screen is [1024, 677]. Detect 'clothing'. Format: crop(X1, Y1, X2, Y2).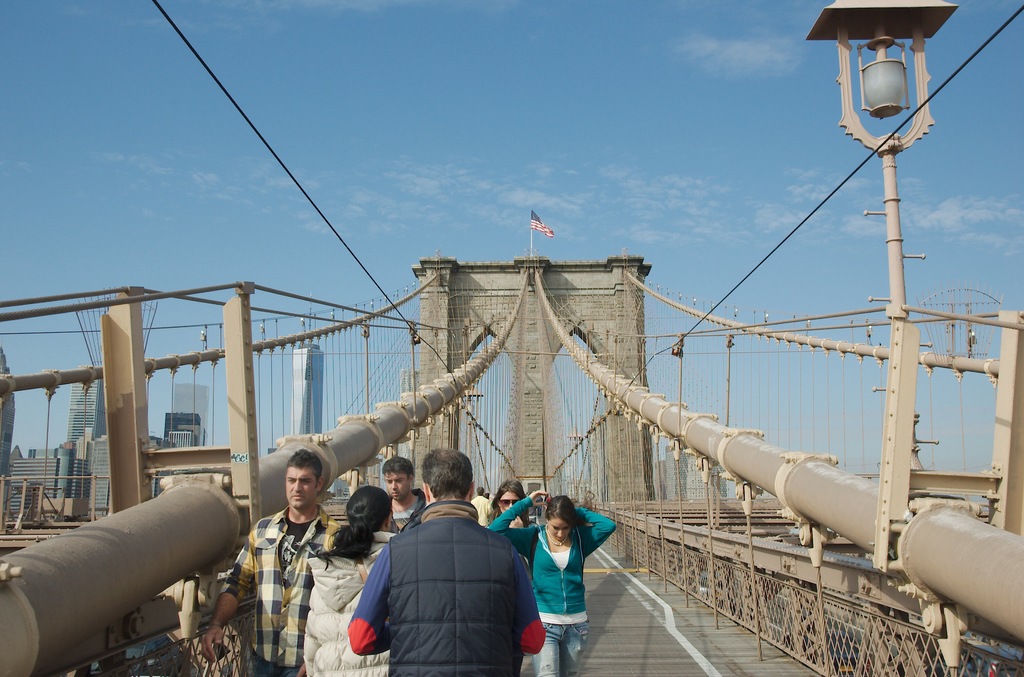
crop(490, 501, 619, 676).
